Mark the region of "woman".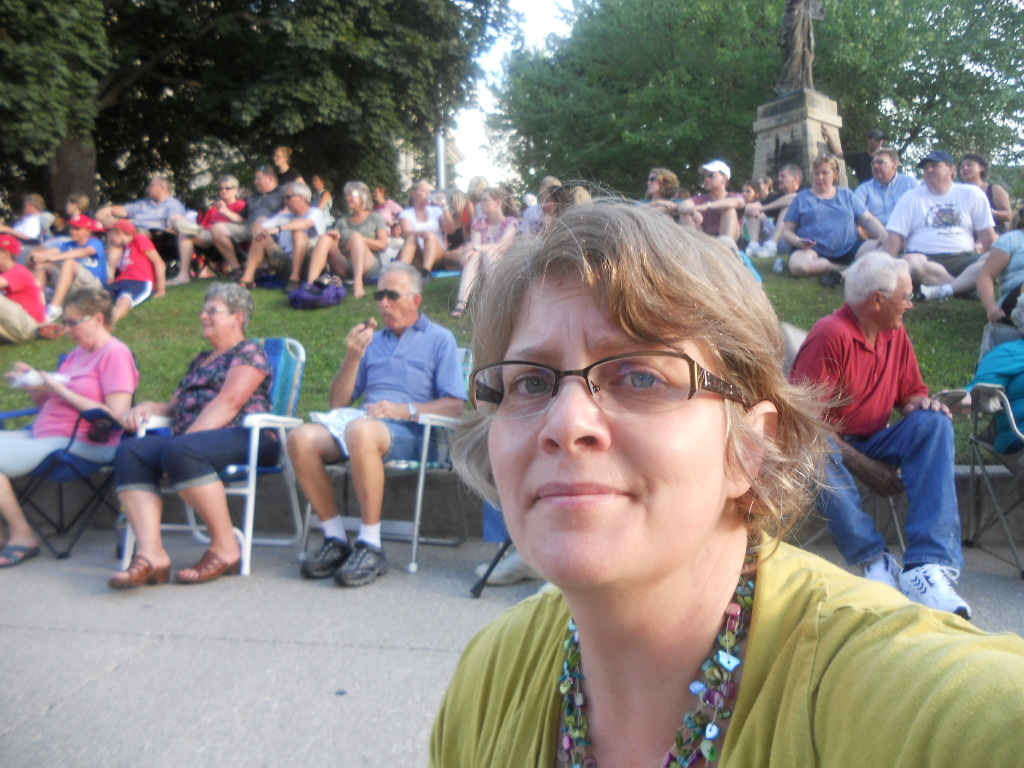
Region: 388,186,950,756.
